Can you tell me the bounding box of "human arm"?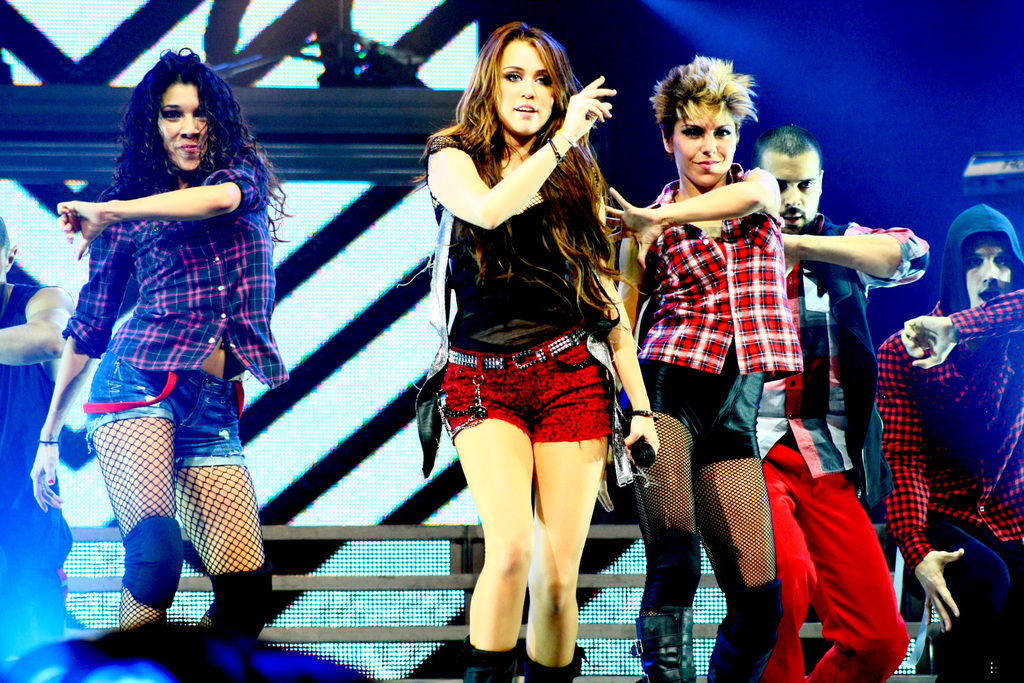
locate(892, 288, 1023, 372).
